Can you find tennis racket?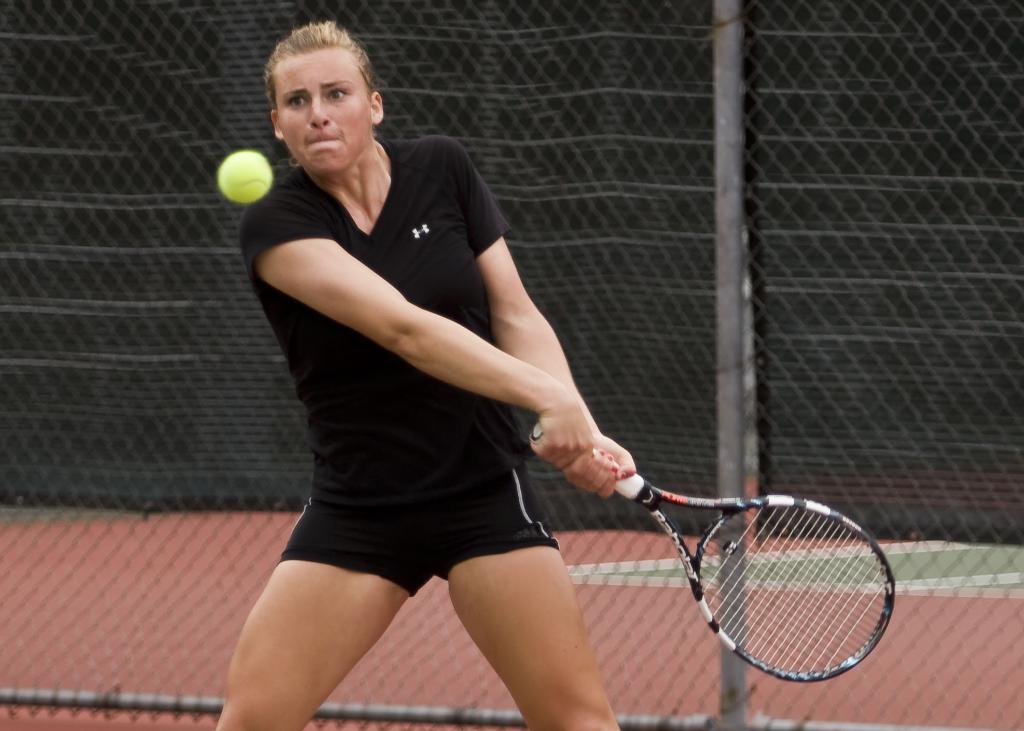
Yes, bounding box: box=[531, 421, 898, 684].
